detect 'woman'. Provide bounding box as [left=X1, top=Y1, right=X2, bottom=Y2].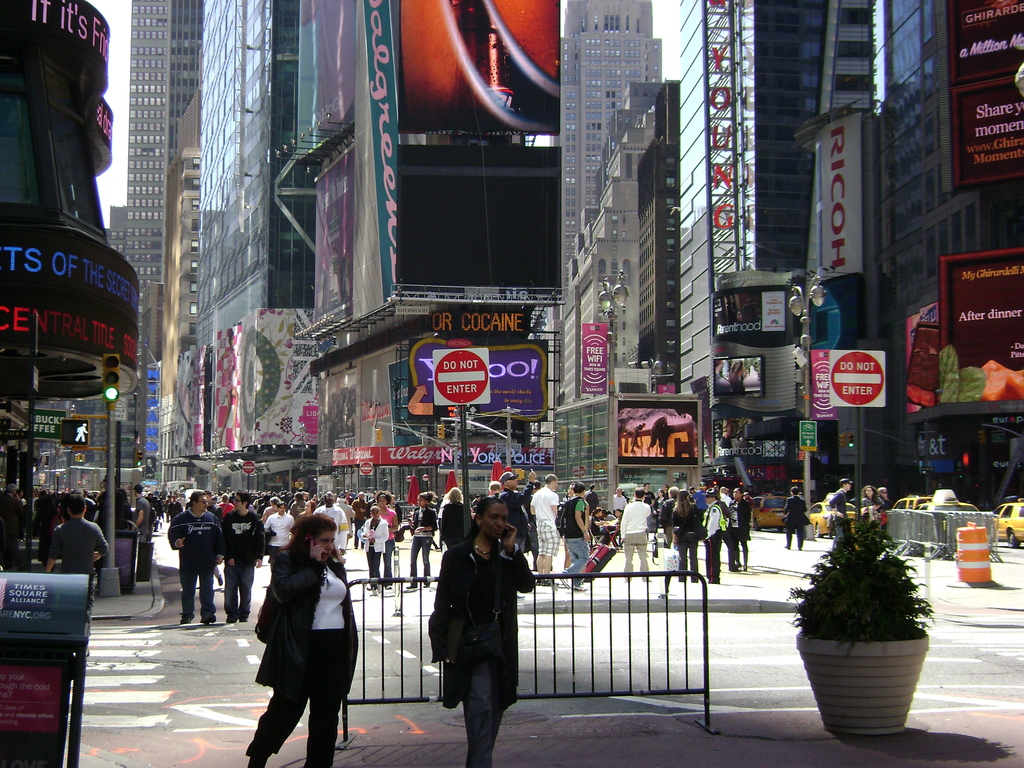
[left=670, top=487, right=701, bottom=582].
